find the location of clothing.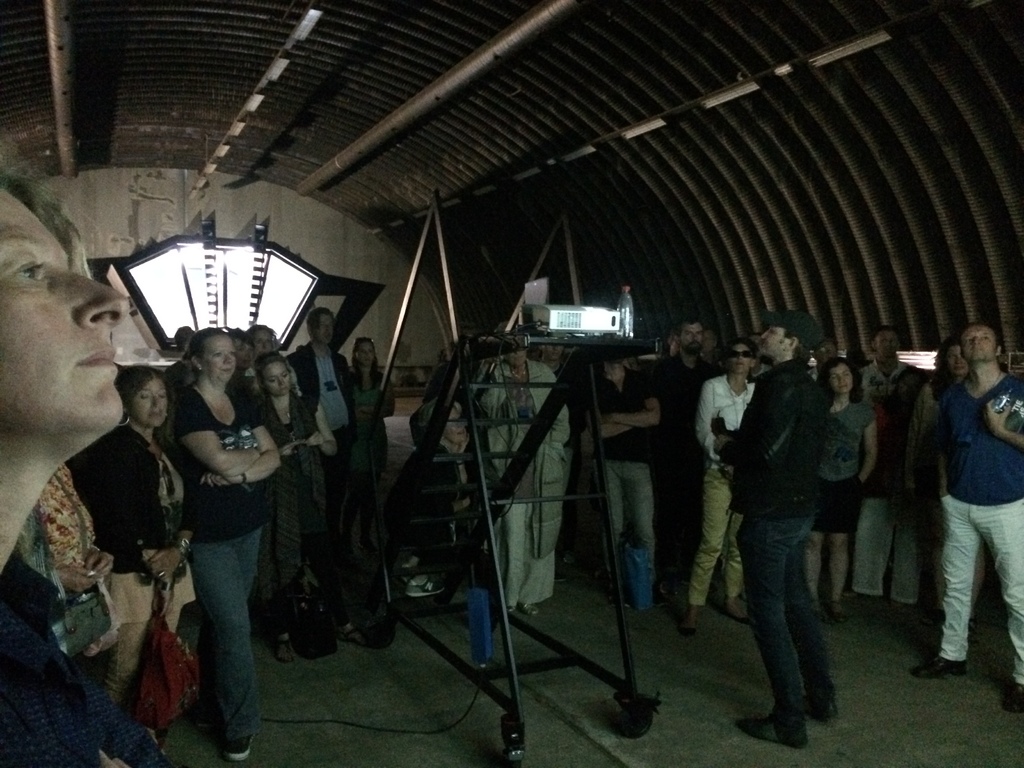
Location: <region>579, 362, 653, 600</region>.
